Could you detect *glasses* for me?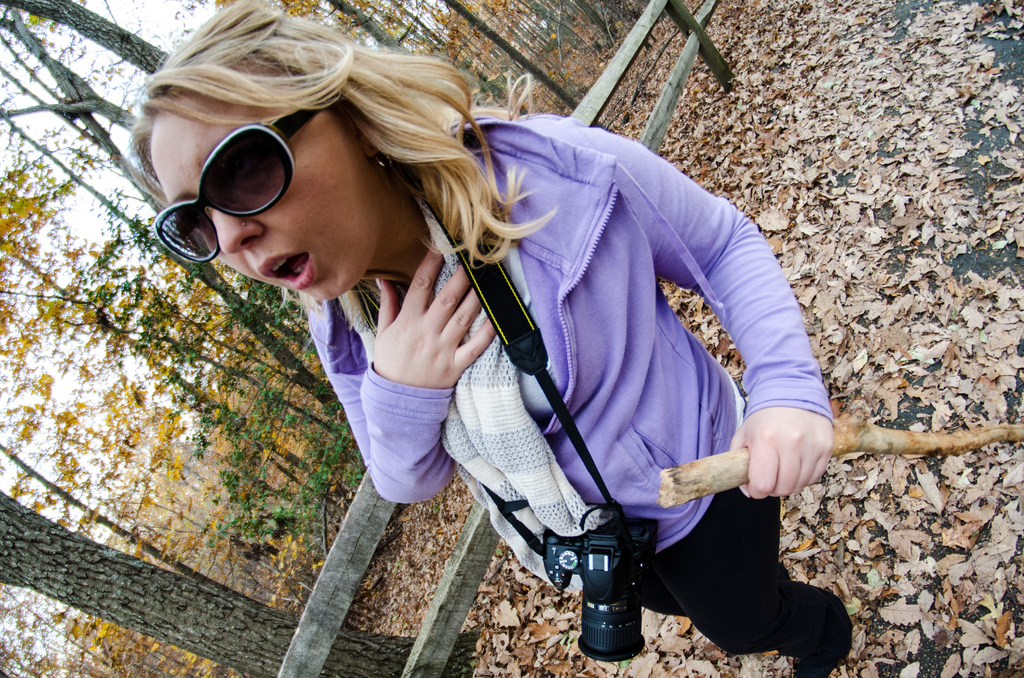
Detection result: [left=140, top=72, right=339, bottom=276].
